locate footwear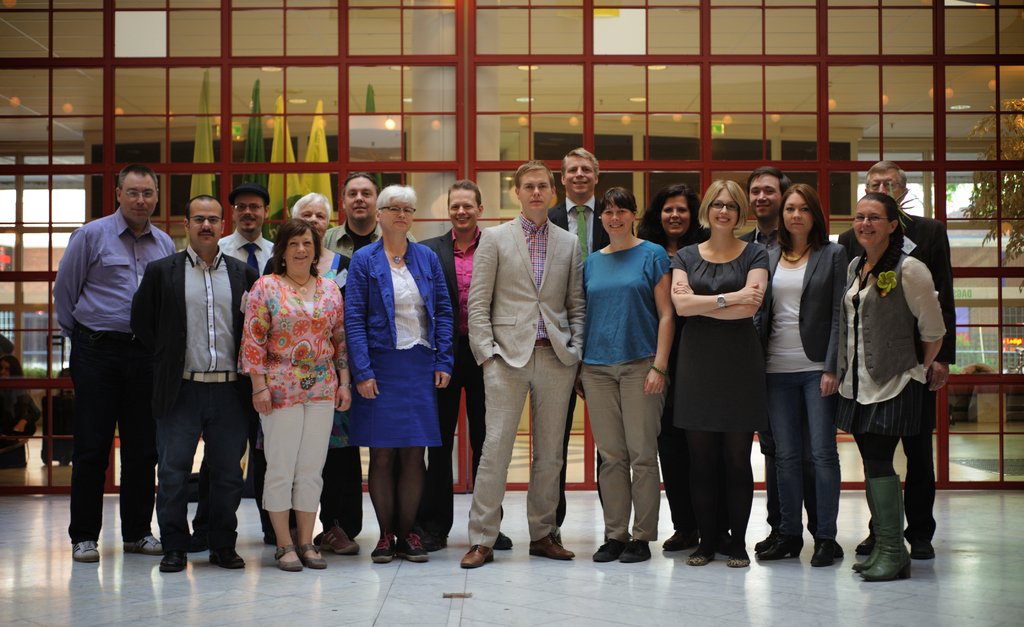
(x1=328, y1=524, x2=365, y2=553)
